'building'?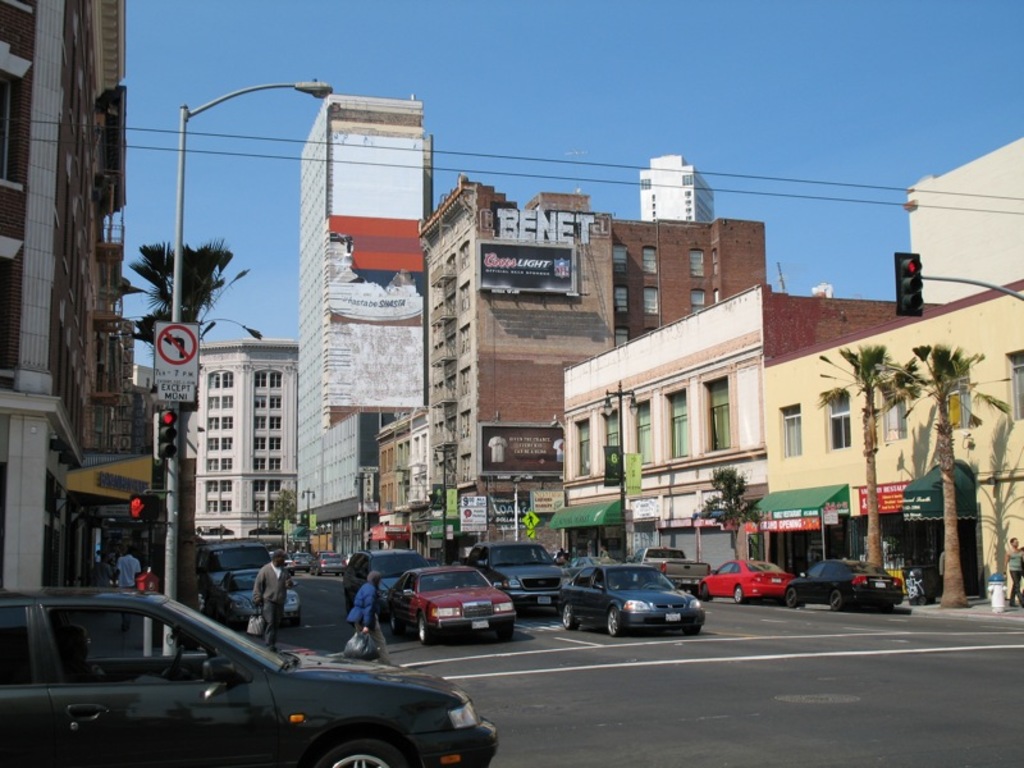
region(298, 92, 433, 559)
